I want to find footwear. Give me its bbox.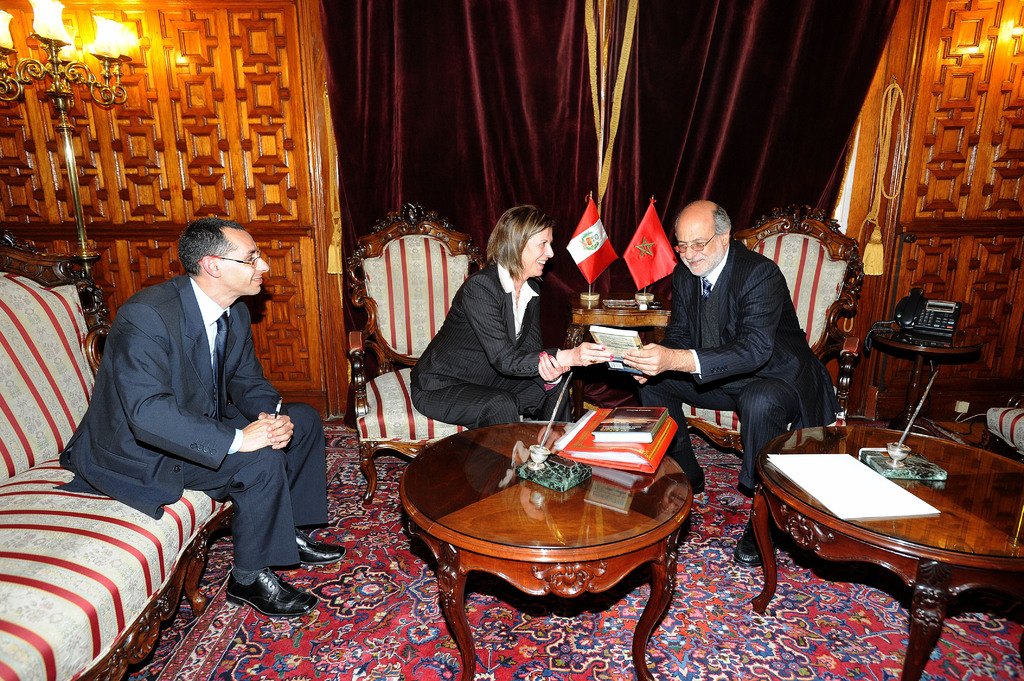
(227, 572, 317, 616).
